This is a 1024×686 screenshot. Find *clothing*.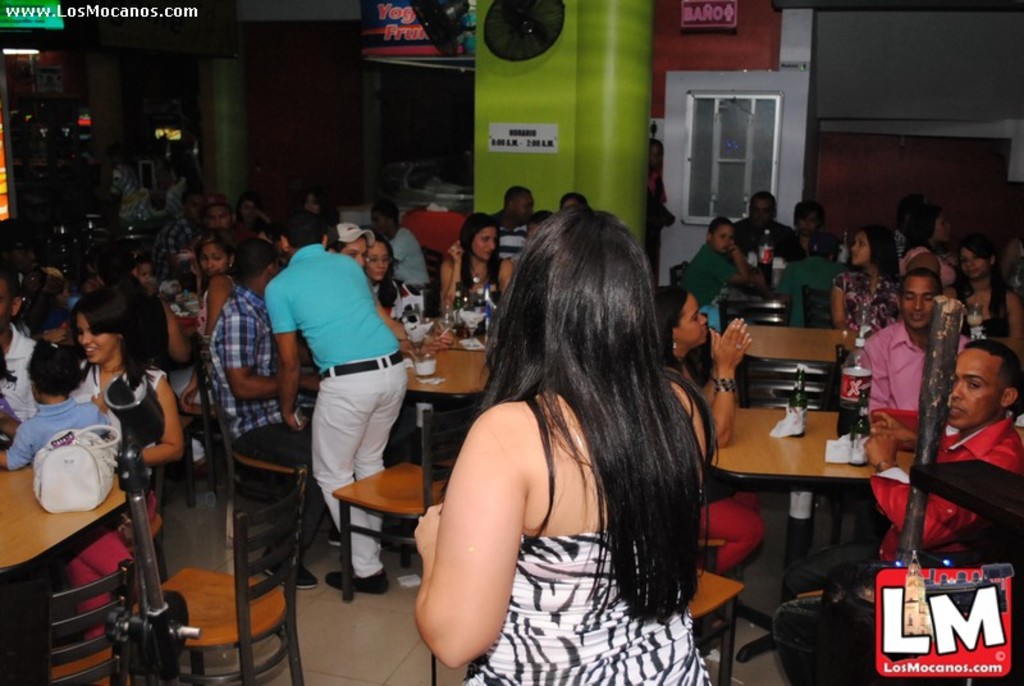
Bounding box: x1=466, y1=534, x2=716, y2=685.
